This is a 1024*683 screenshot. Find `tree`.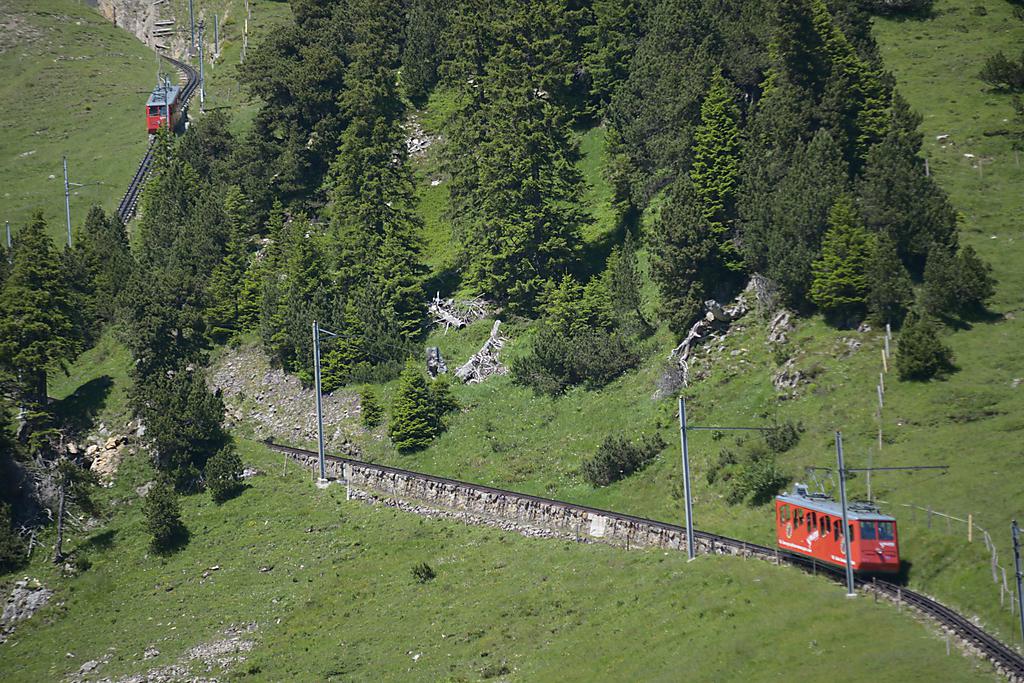
Bounding box: (356, 378, 386, 426).
